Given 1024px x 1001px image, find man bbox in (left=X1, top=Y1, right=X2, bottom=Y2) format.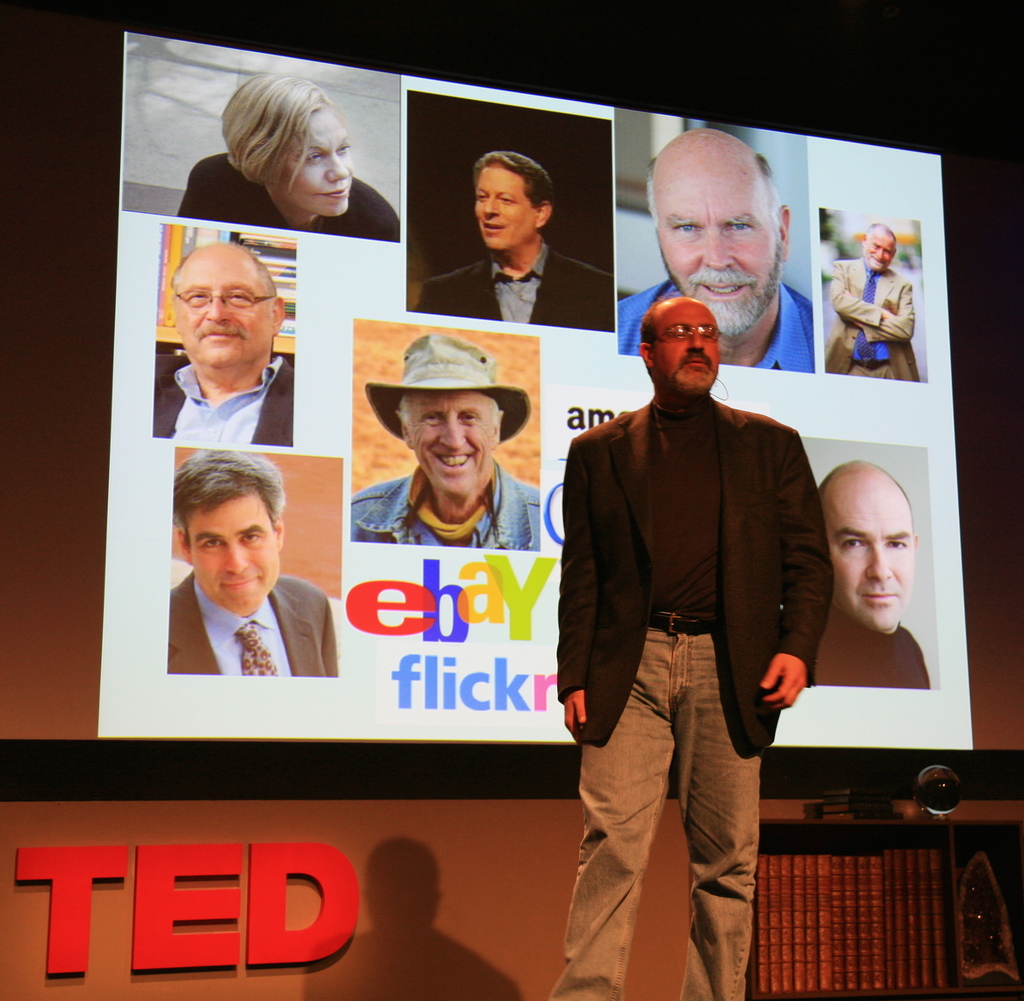
(left=812, top=220, right=922, bottom=383).
